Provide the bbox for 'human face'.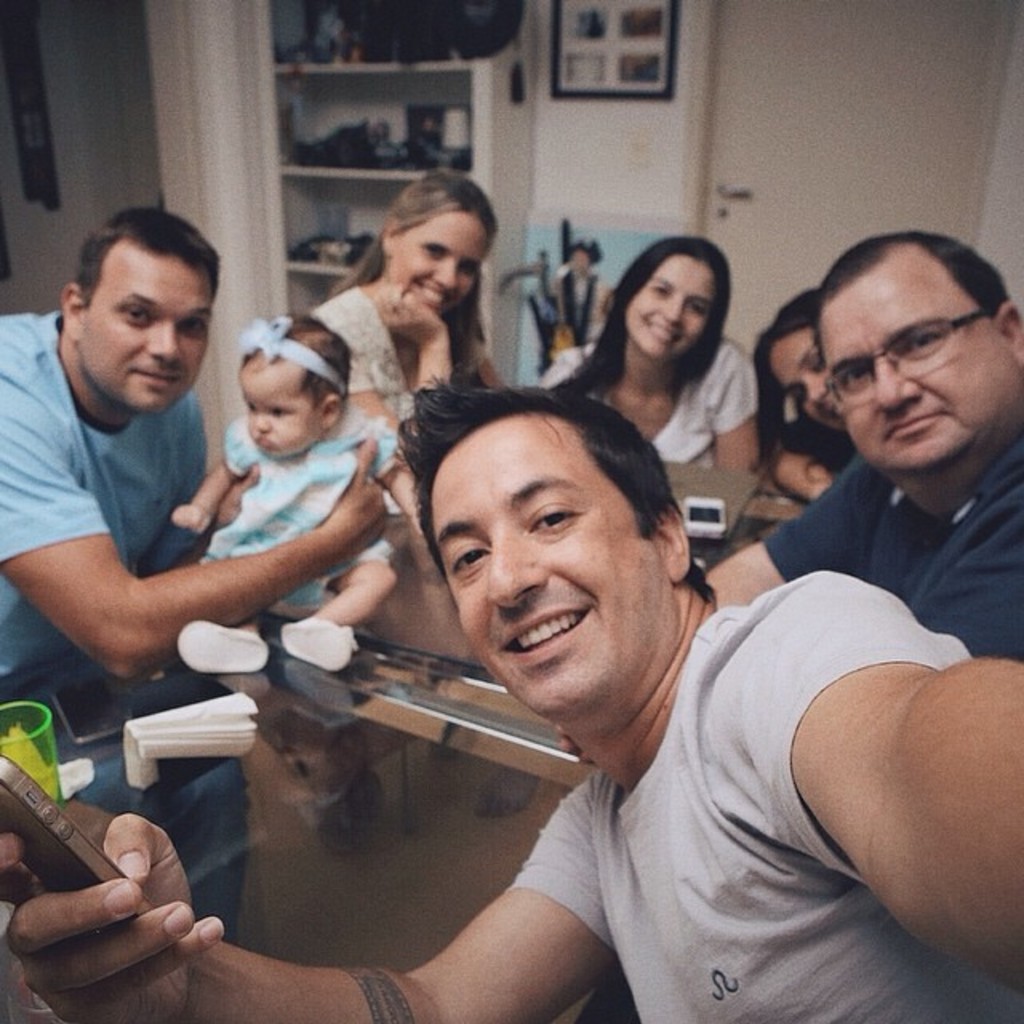
region(768, 330, 850, 434).
